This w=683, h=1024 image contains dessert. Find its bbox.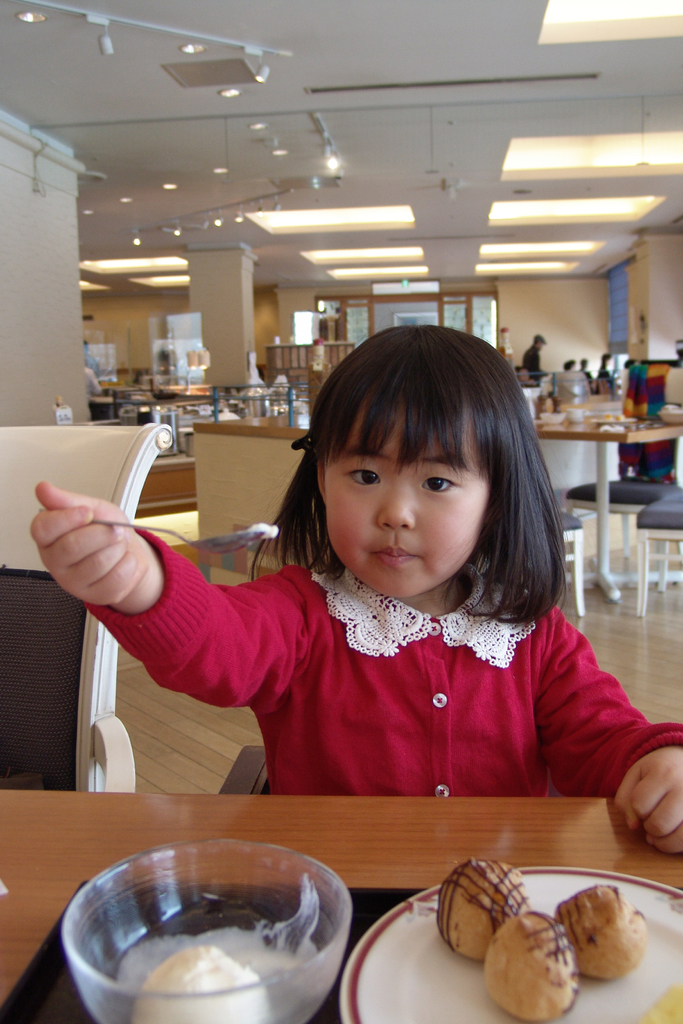
124, 942, 272, 1023.
